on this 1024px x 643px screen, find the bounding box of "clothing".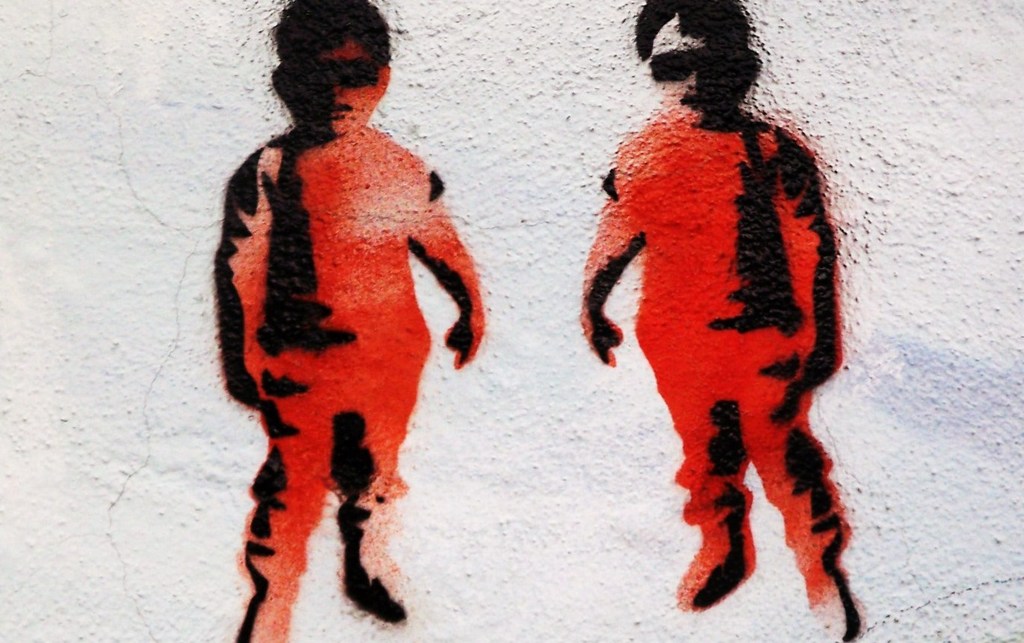
Bounding box: [left=205, top=28, right=476, bottom=639].
